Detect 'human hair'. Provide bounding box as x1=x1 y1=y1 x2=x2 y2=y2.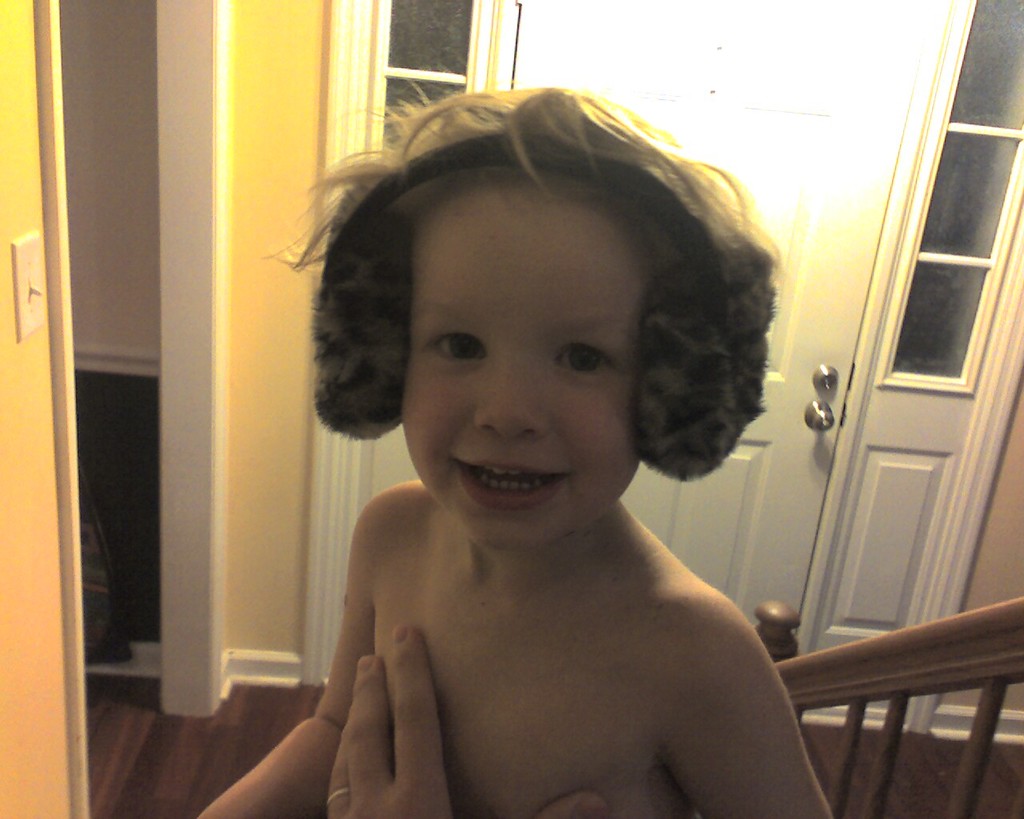
x1=285 y1=90 x2=730 y2=515.
